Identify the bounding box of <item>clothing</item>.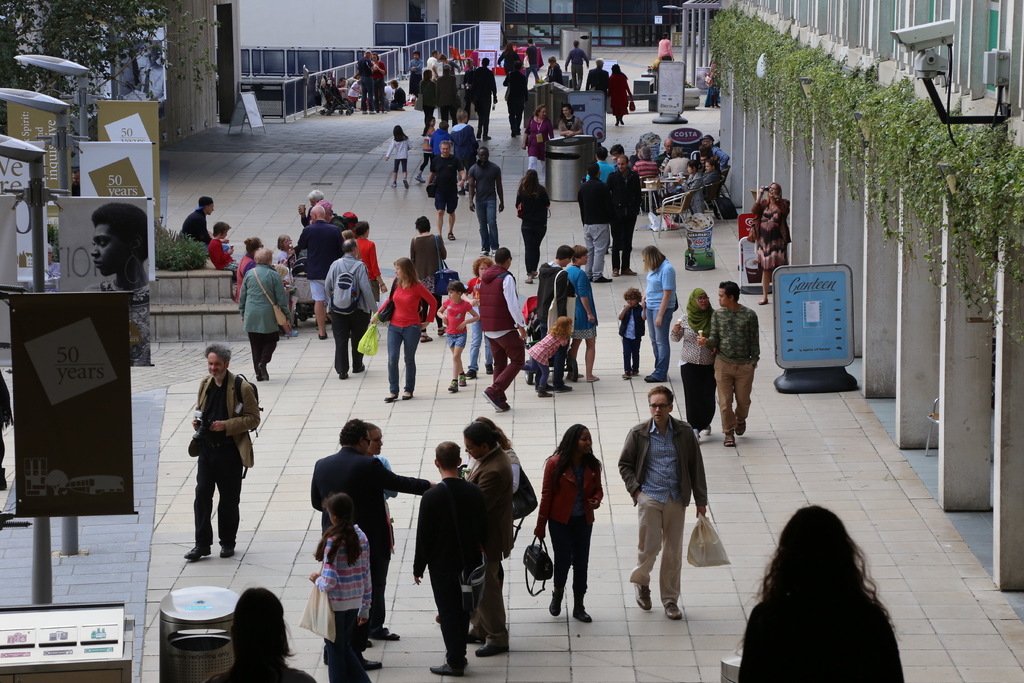
(left=430, top=152, right=461, bottom=213).
